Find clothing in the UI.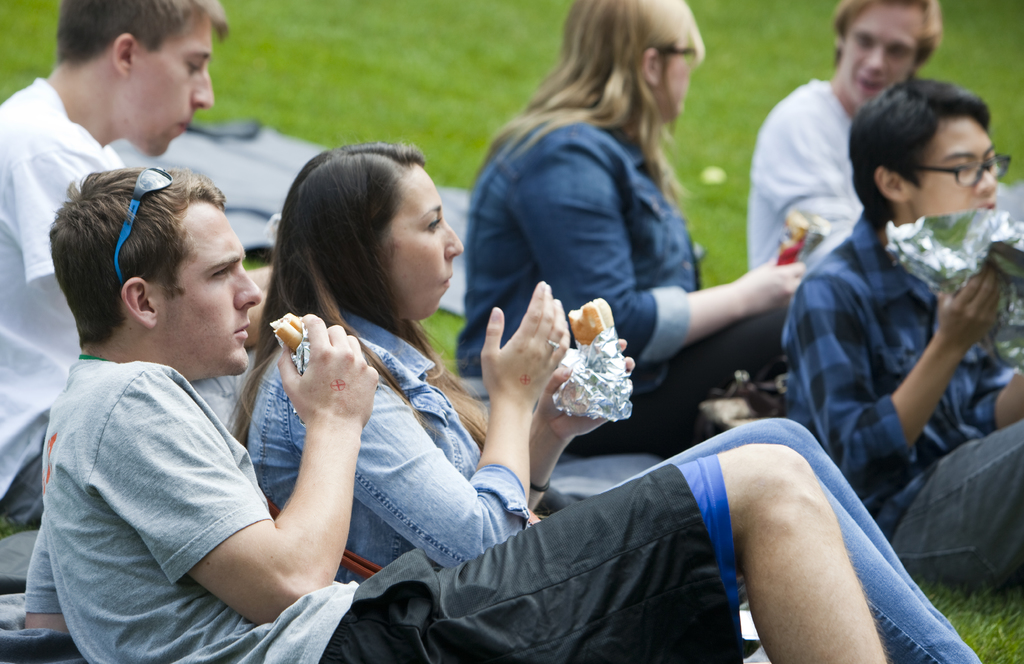
UI element at 20:353:739:663.
